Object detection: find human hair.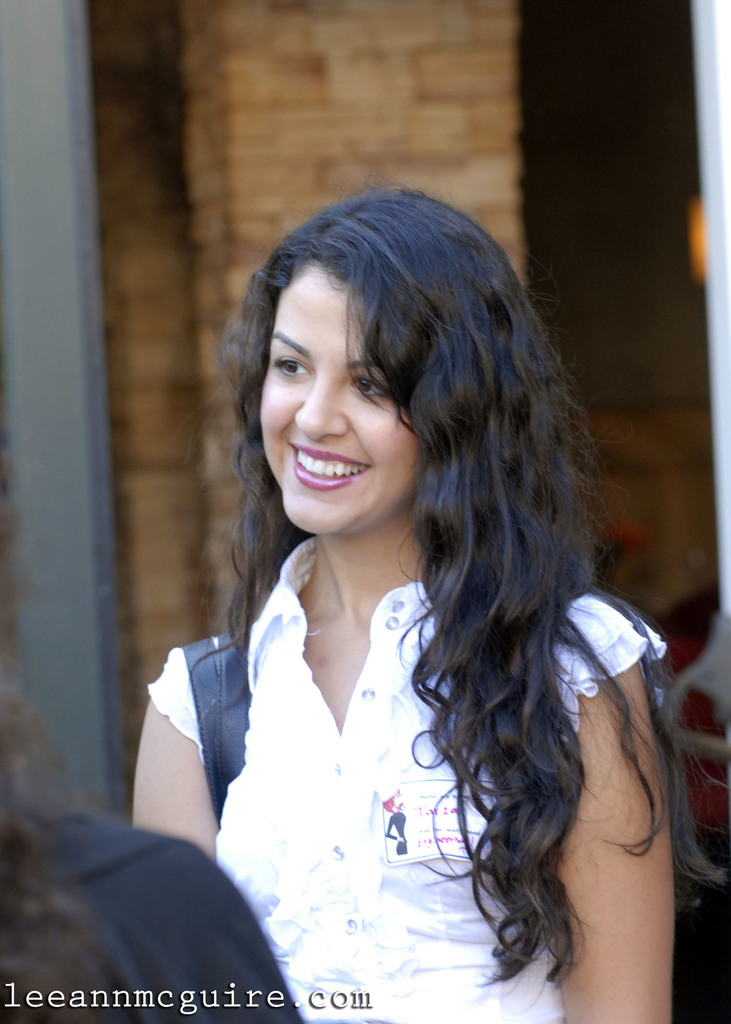
BBox(191, 184, 643, 874).
